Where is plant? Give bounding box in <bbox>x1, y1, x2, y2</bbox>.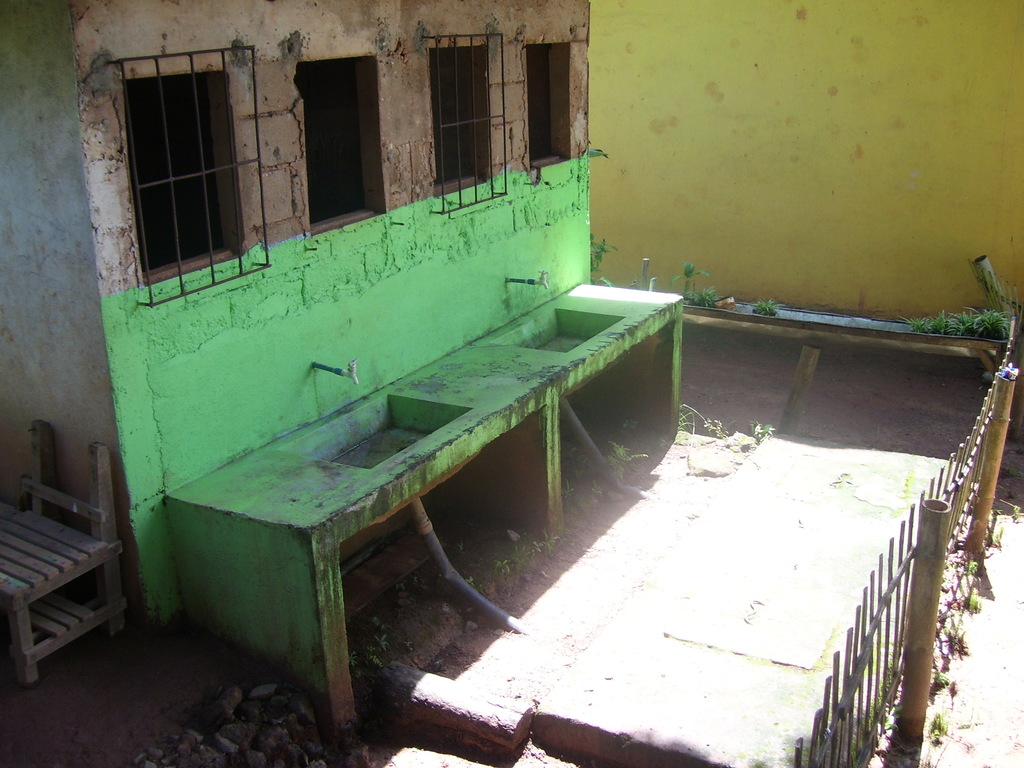
<bbox>936, 671, 952, 692</bbox>.
